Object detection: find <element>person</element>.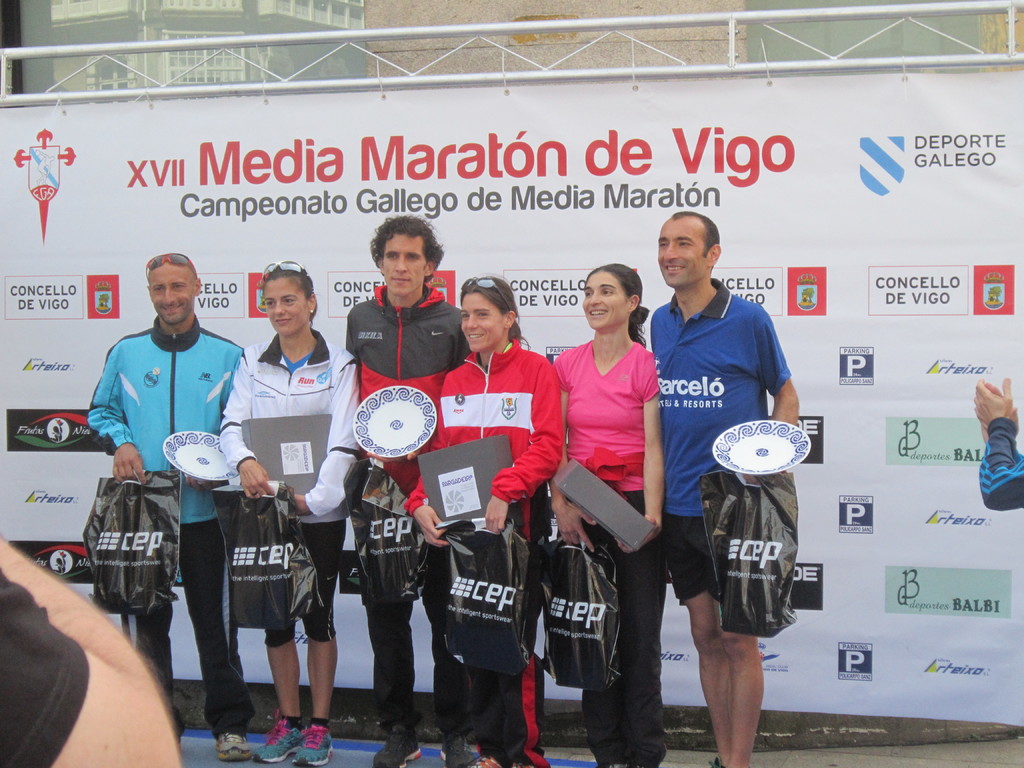
<bbox>337, 218, 460, 767</bbox>.
